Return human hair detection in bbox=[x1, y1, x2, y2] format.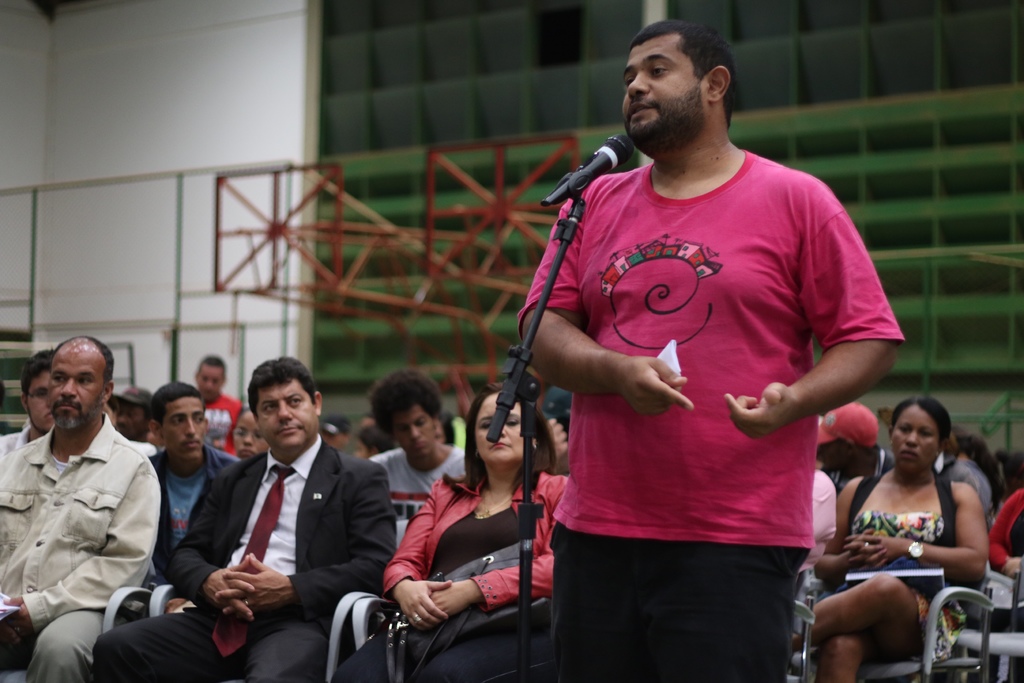
bbox=[370, 368, 444, 441].
